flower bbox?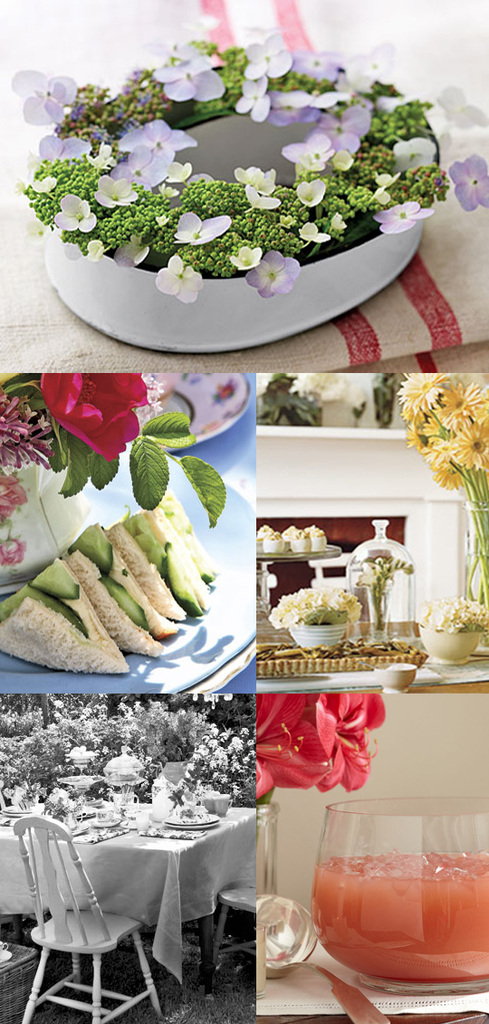
(left=89, top=236, right=114, bottom=266)
